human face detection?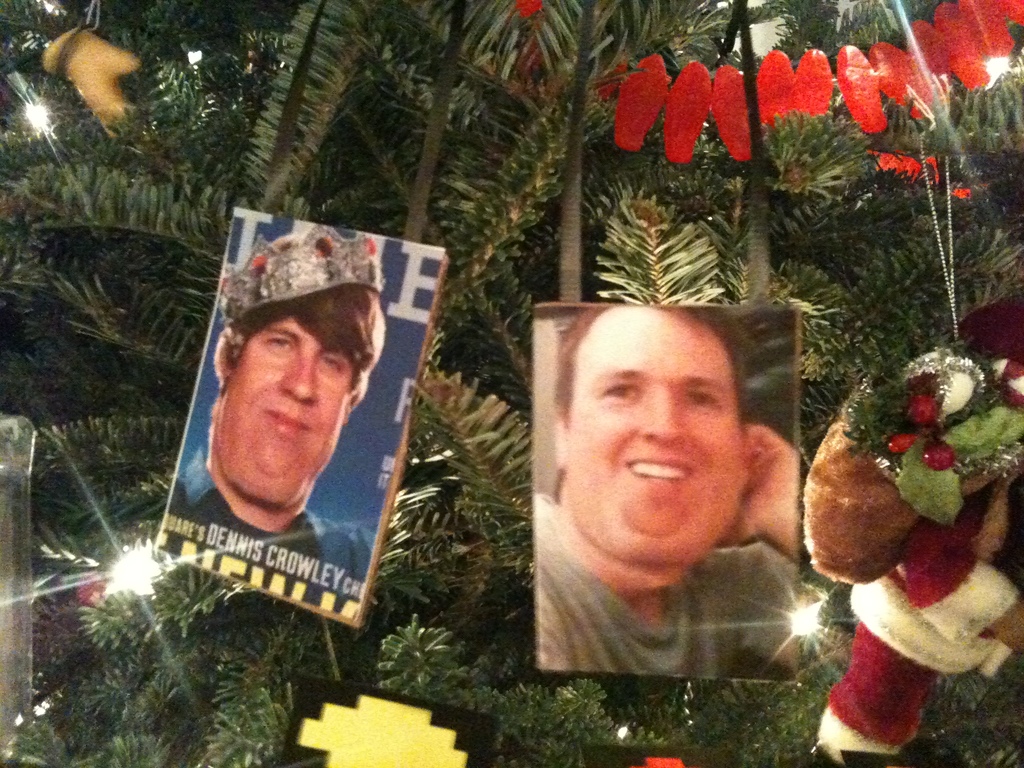
570:307:751:543
